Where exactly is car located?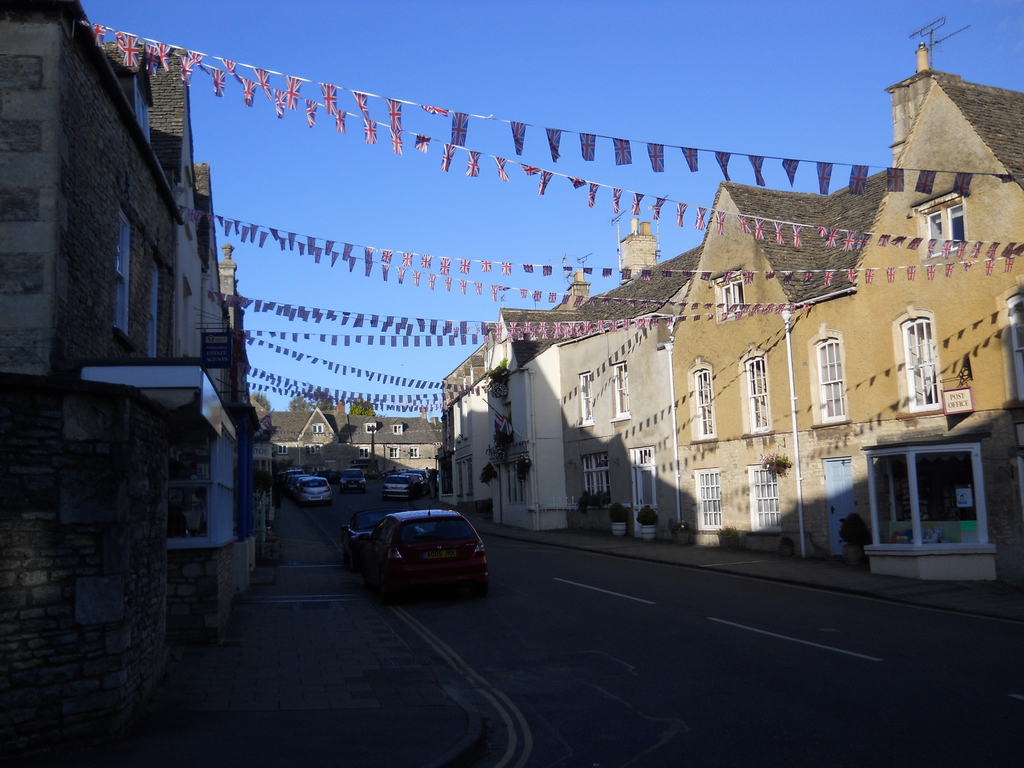
Its bounding box is rect(387, 477, 411, 491).
